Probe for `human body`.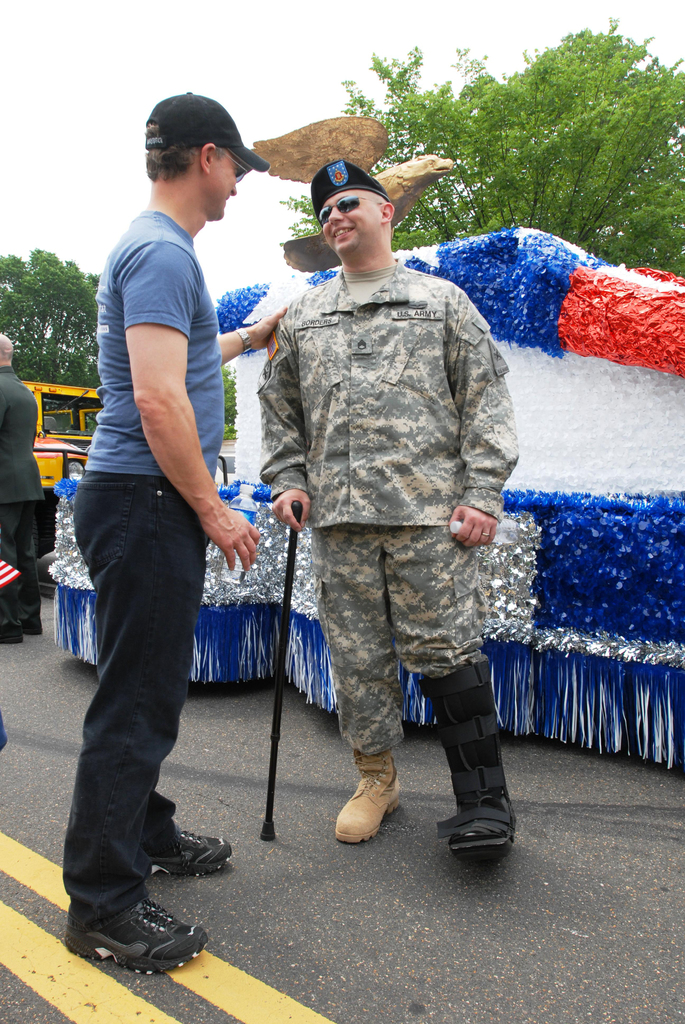
Probe result: box=[255, 153, 524, 860].
